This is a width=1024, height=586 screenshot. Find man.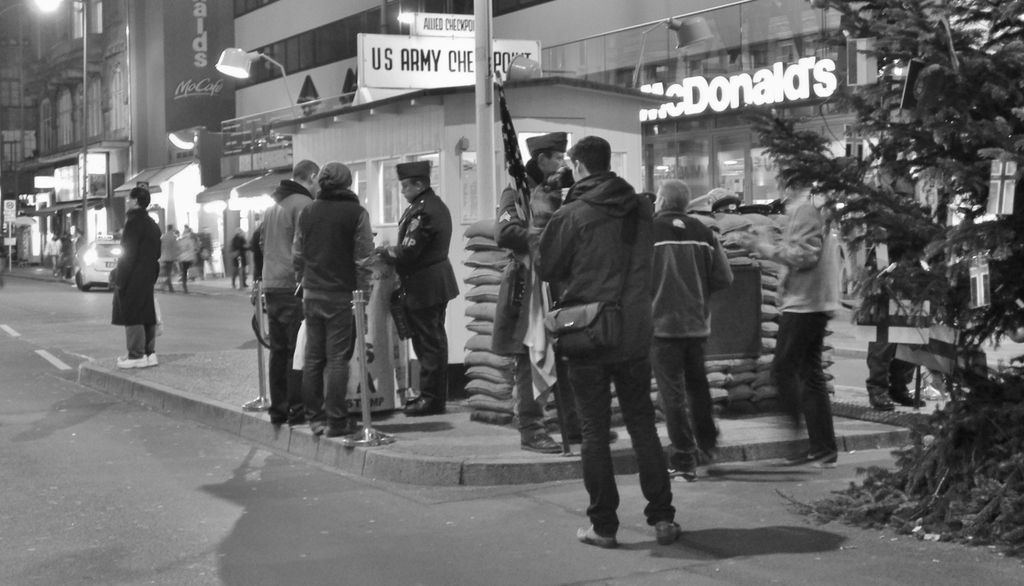
Bounding box: {"left": 224, "top": 224, "right": 248, "bottom": 287}.
